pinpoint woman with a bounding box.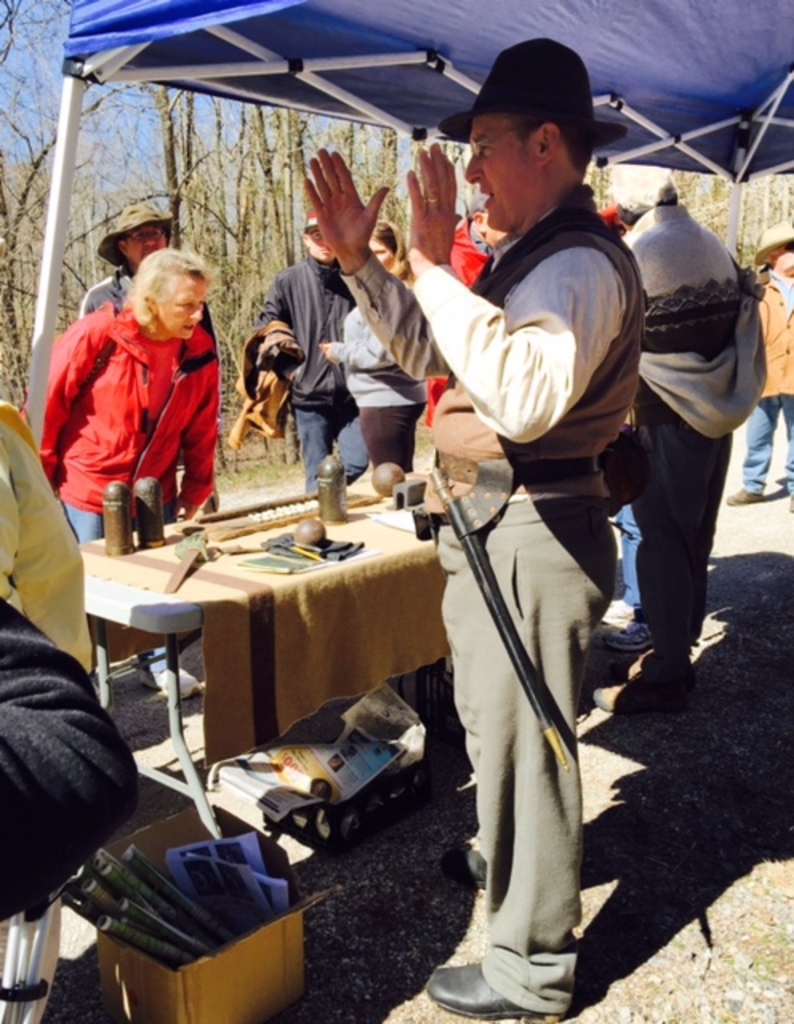
pyautogui.locateOnScreen(317, 219, 429, 477).
